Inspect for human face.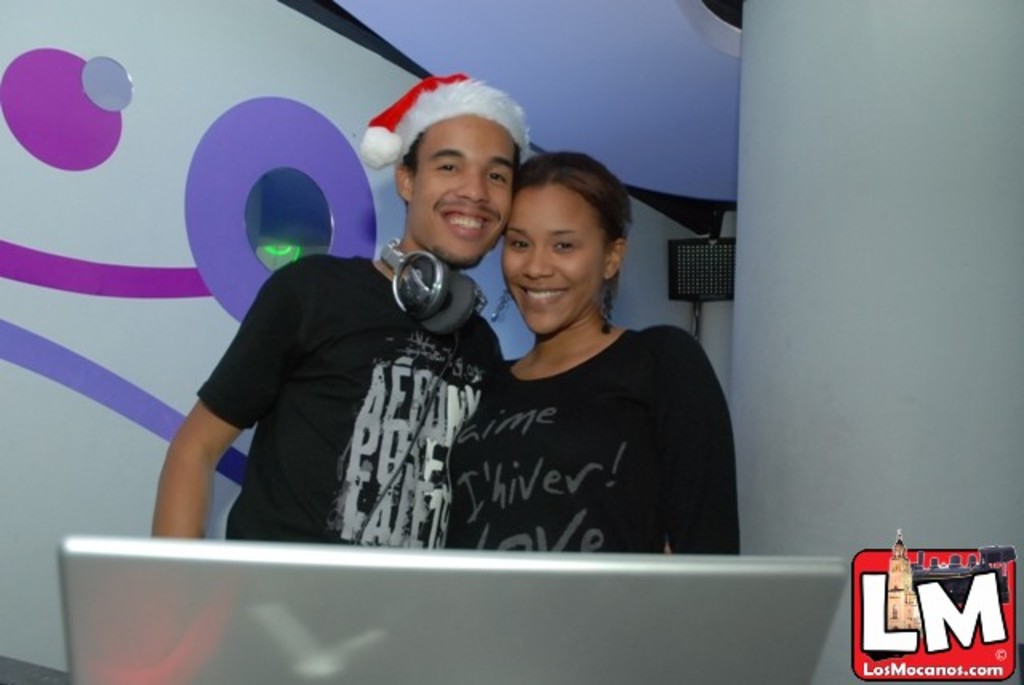
Inspection: (499, 184, 608, 336).
